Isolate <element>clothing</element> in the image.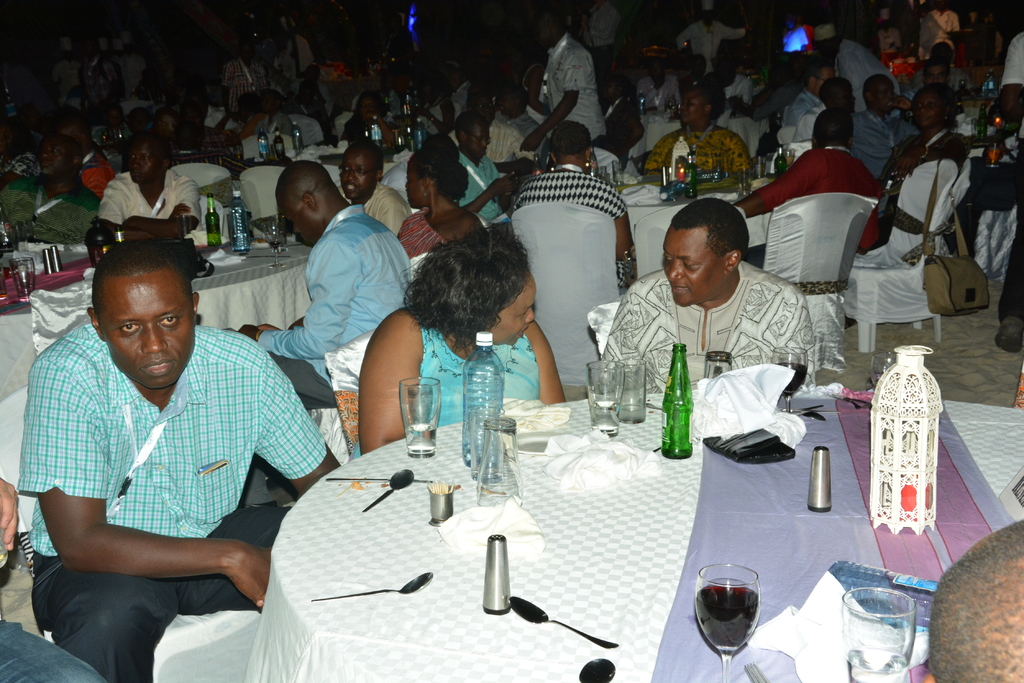
Isolated region: (x1=833, y1=46, x2=904, y2=116).
